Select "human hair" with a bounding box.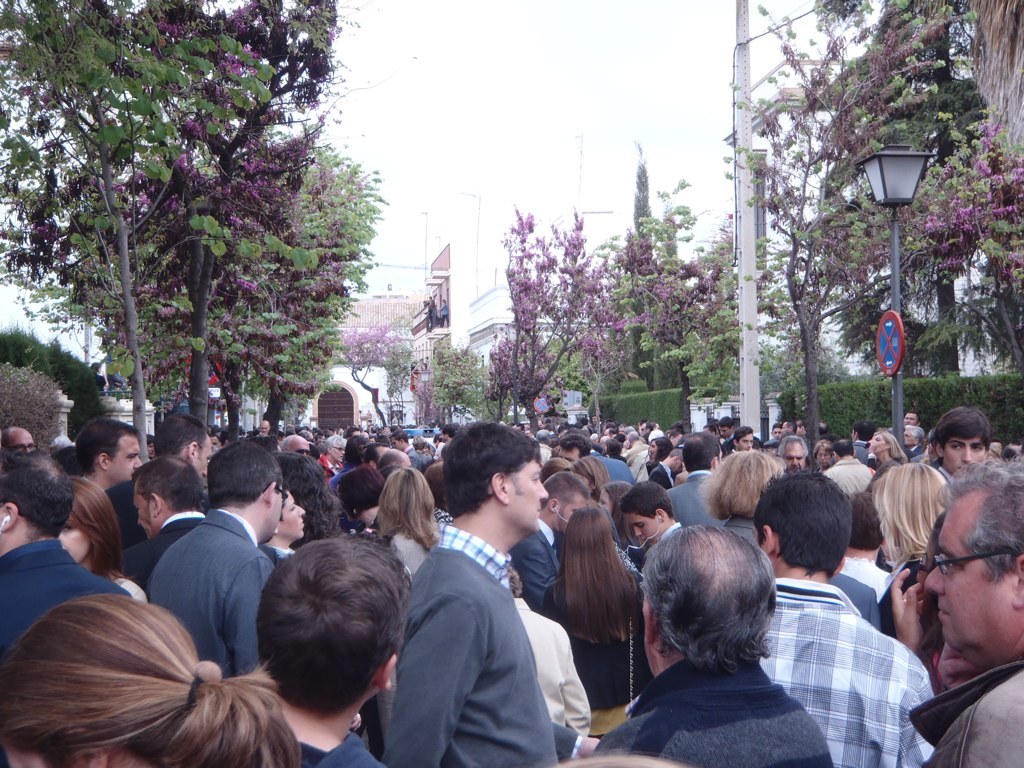
{"x1": 545, "y1": 457, "x2": 575, "y2": 467}.
